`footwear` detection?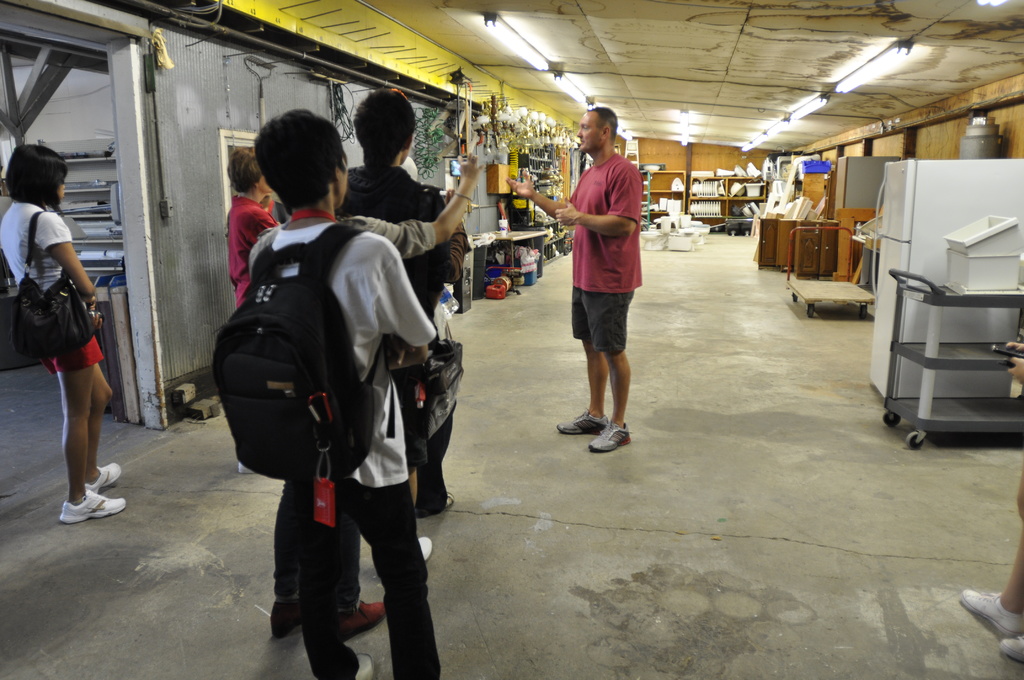
353,658,377,679
